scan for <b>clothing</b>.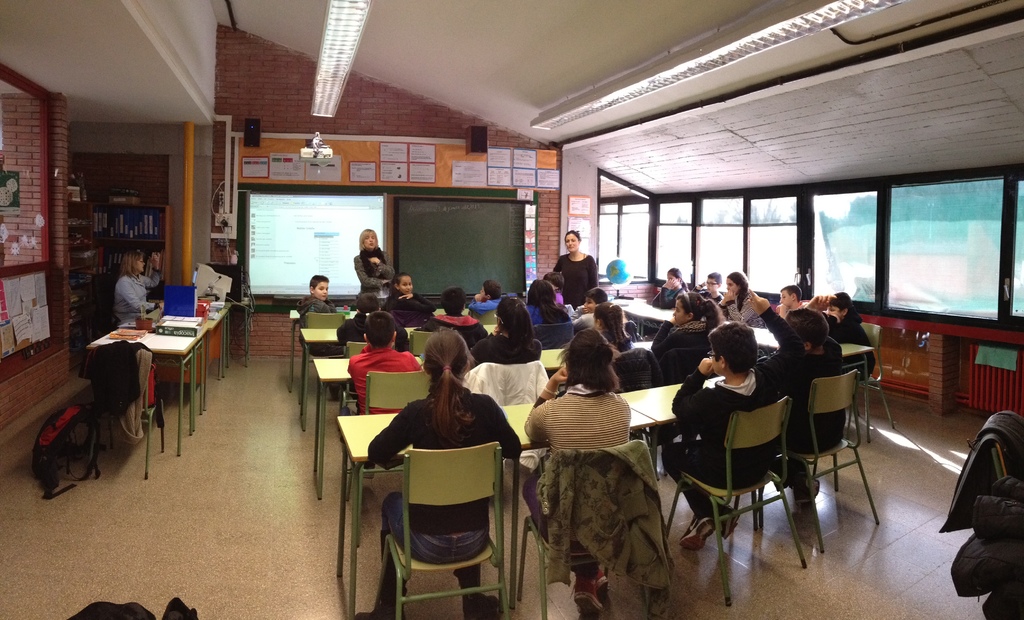
Scan result: bbox(468, 295, 504, 310).
